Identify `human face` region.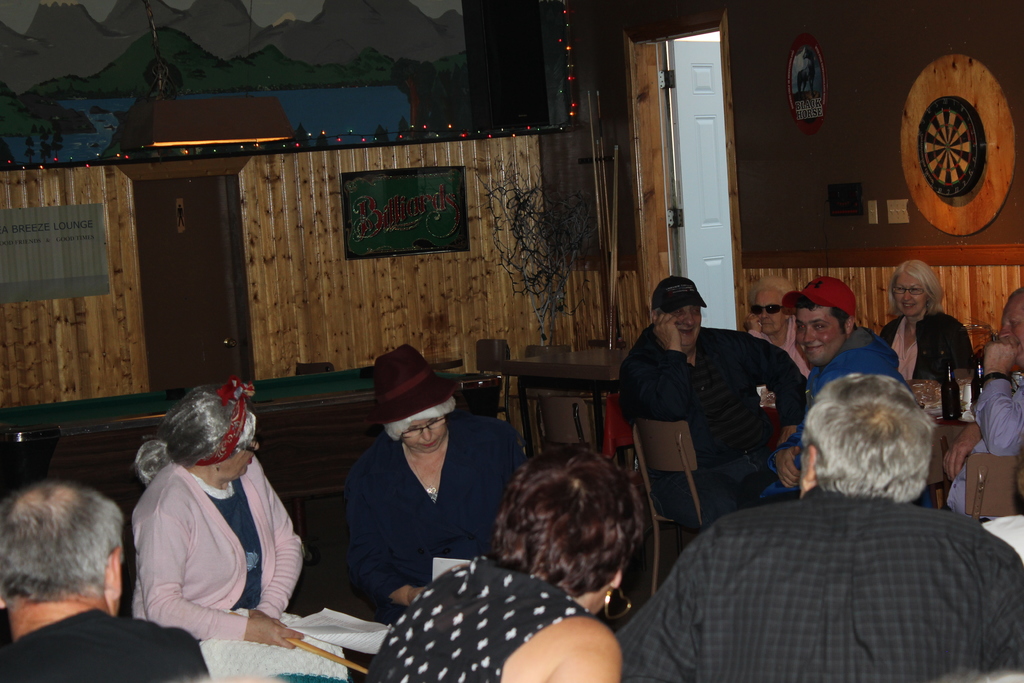
Region: [left=403, top=422, right=448, bottom=450].
